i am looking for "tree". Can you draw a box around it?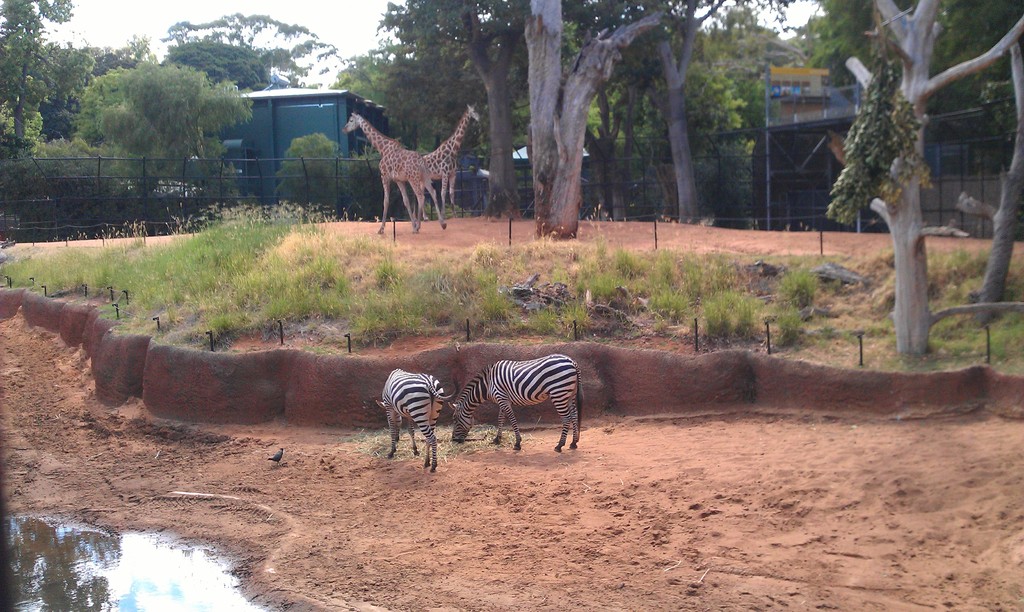
Sure, the bounding box is x1=632, y1=0, x2=795, y2=223.
